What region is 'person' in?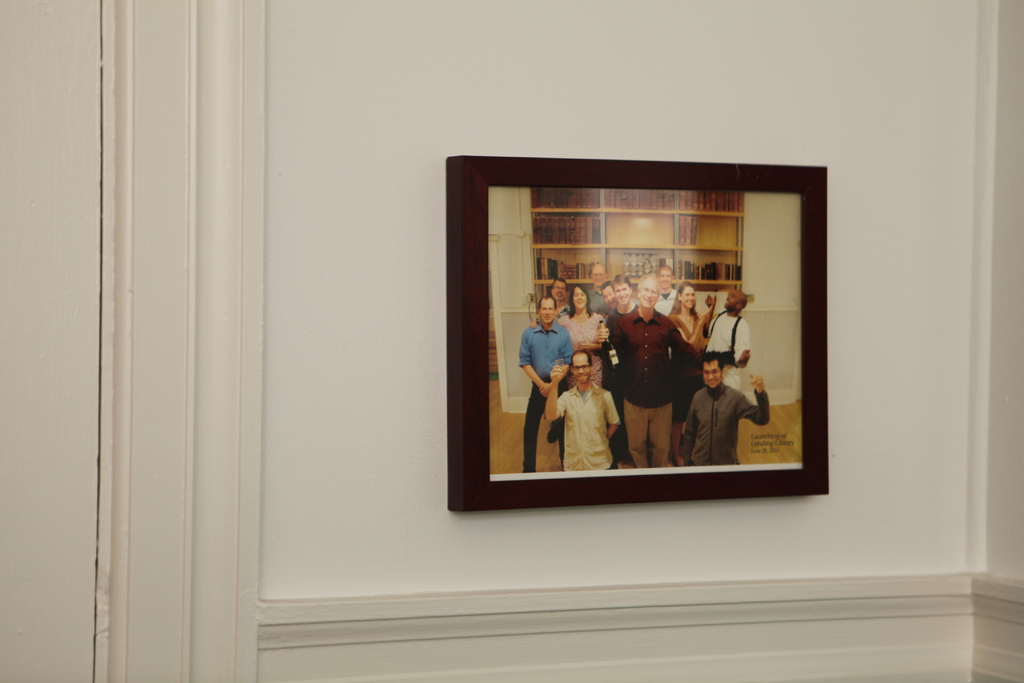
[519, 301, 578, 468].
